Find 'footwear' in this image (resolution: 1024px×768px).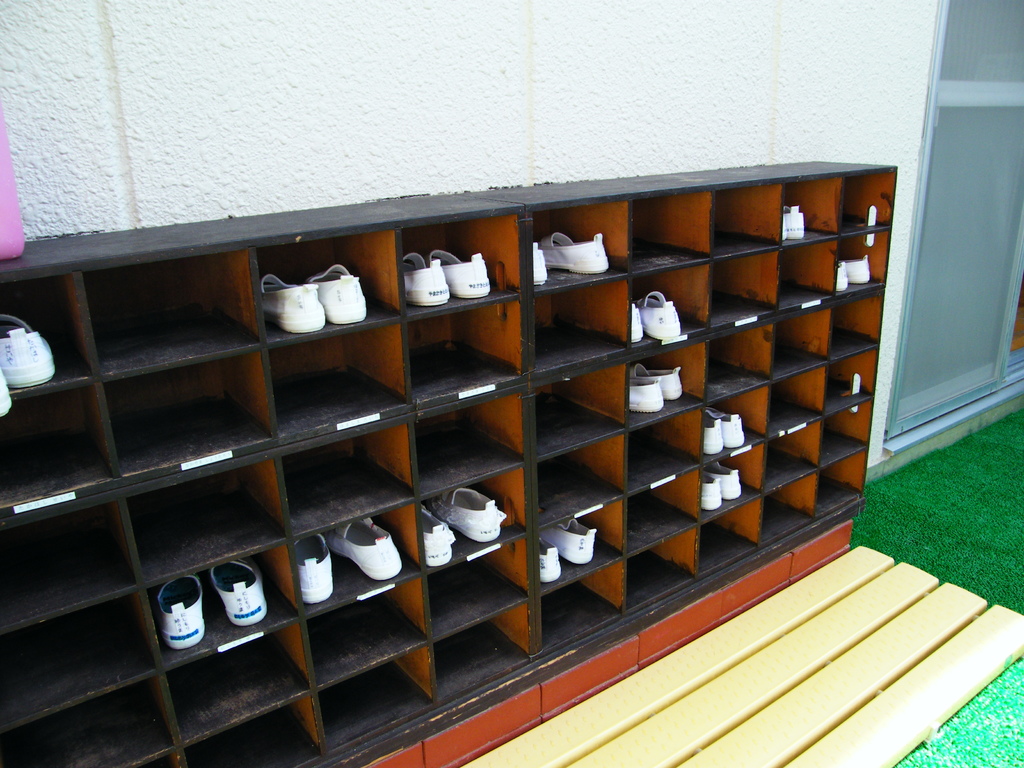
<box>702,413,721,452</box>.
